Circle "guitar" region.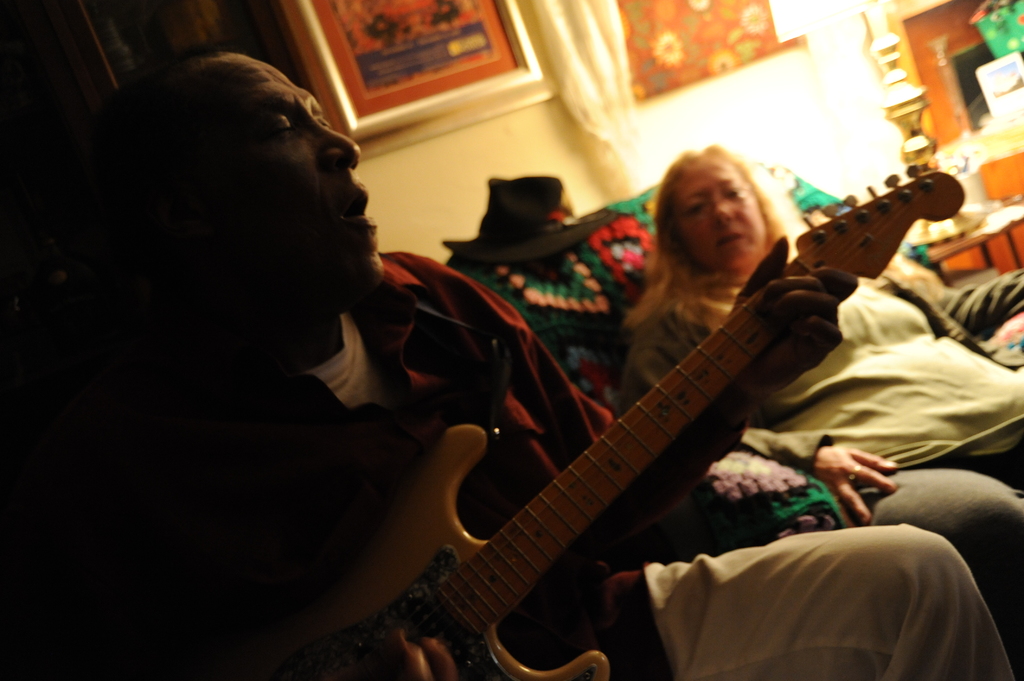
Region: (left=253, top=156, right=970, bottom=680).
